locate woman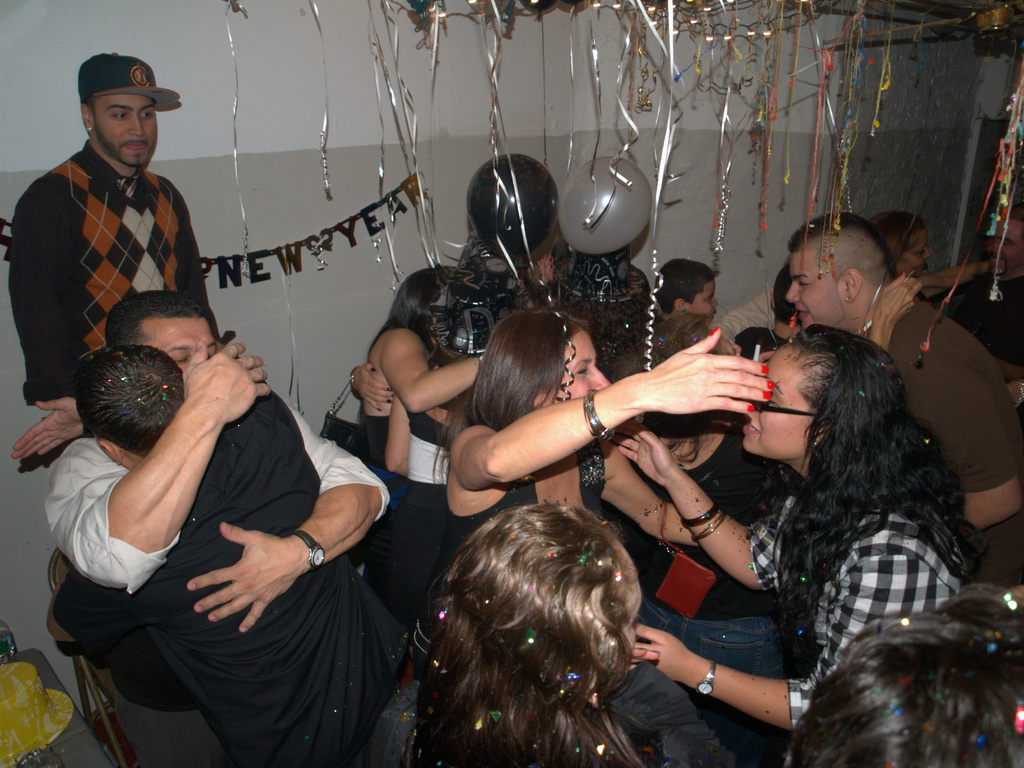
(x1=394, y1=511, x2=662, y2=767)
